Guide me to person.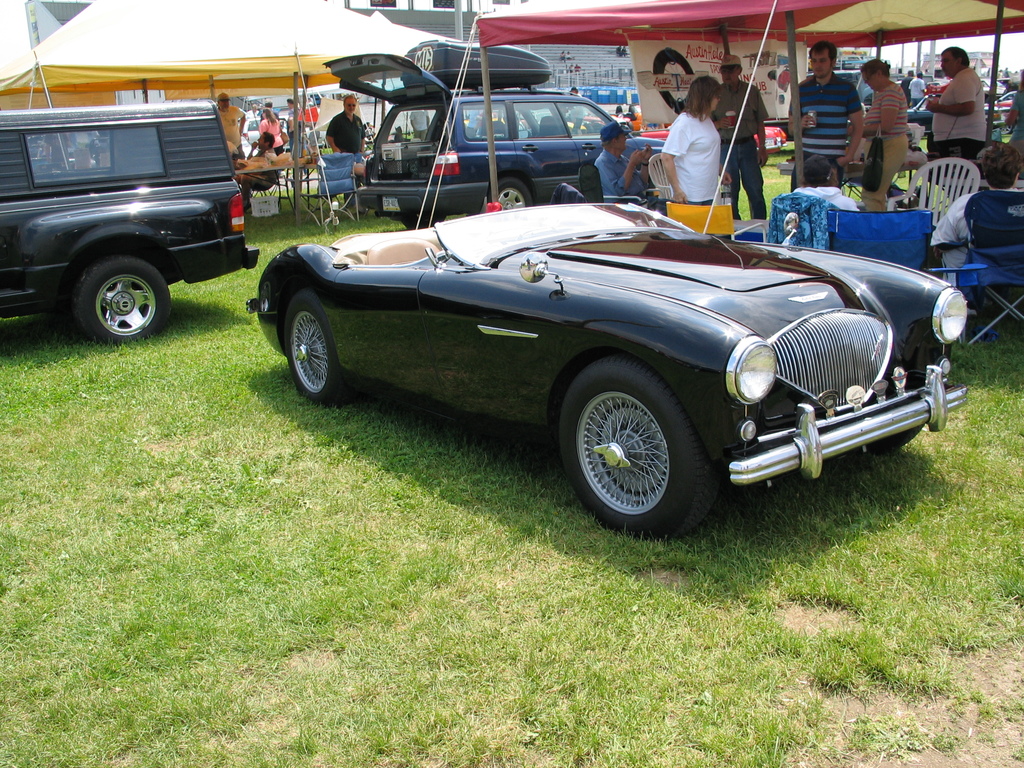
Guidance: crop(790, 39, 864, 193).
